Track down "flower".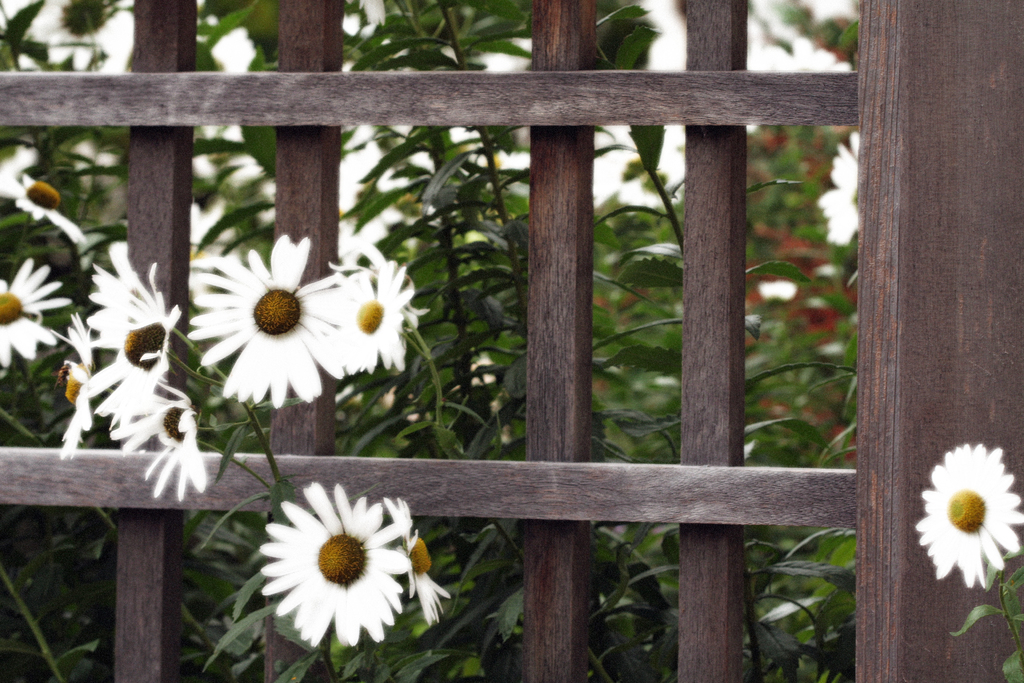
Tracked to [216,229,548,404].
